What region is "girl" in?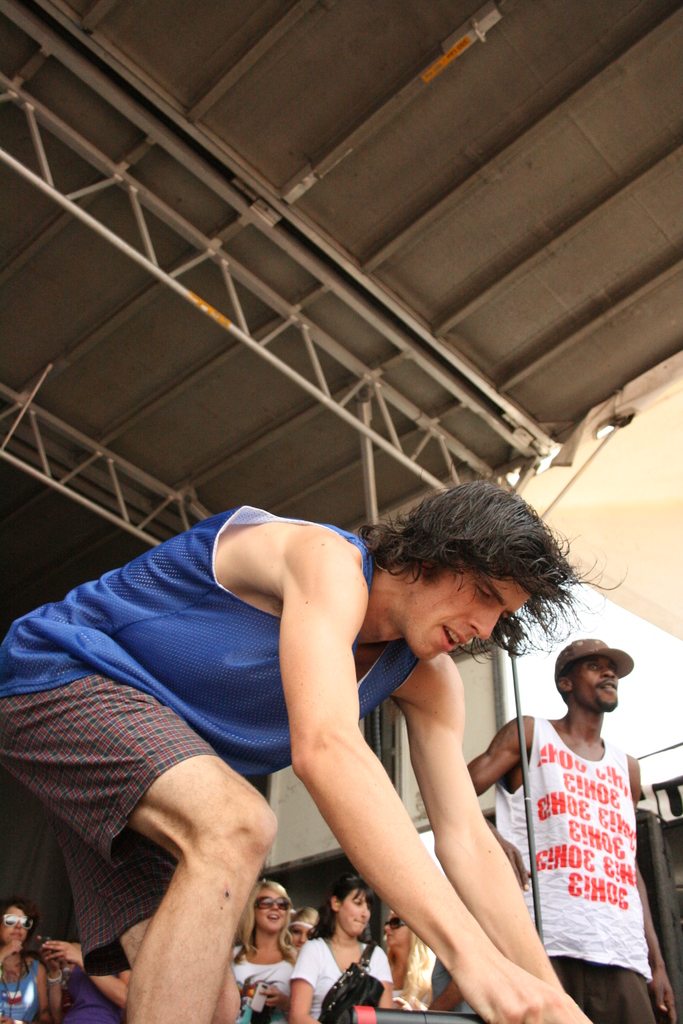
bbox=(286, 878, 387, 1022).
